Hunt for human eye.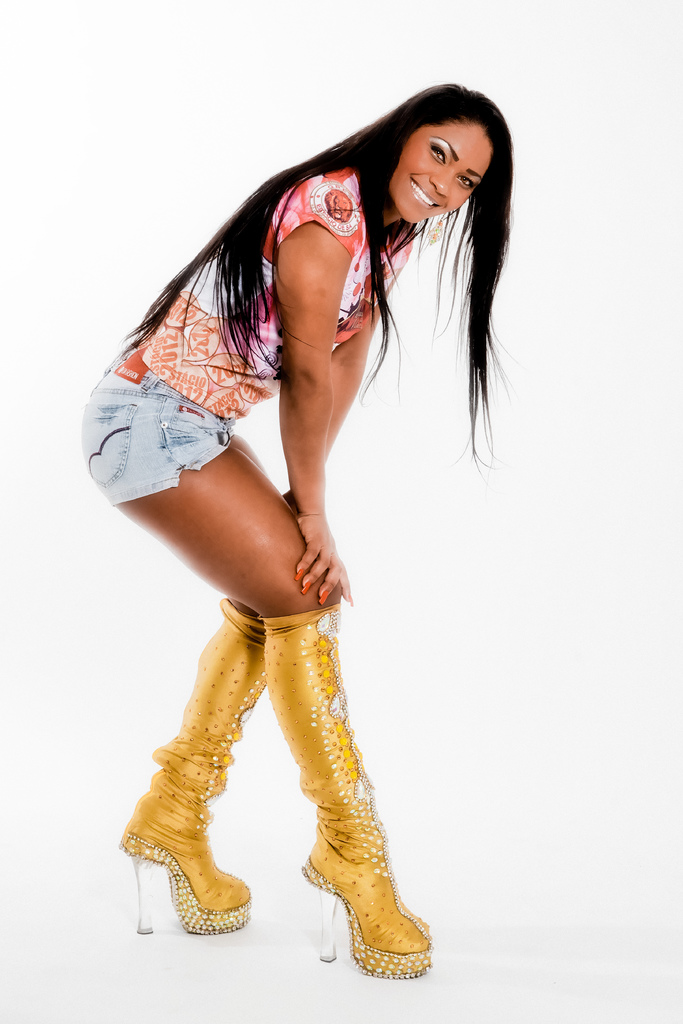
Hunted down at rect(424, 137, 450, 173).
